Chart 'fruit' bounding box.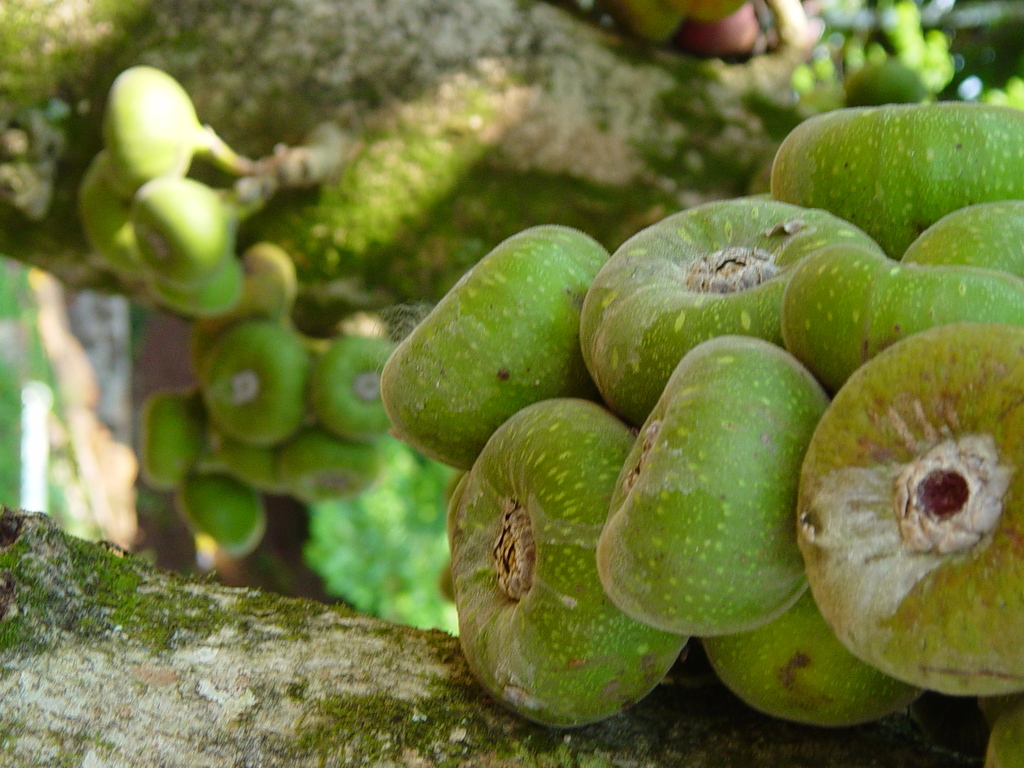
Charted: 395, 224, 627, 483.
